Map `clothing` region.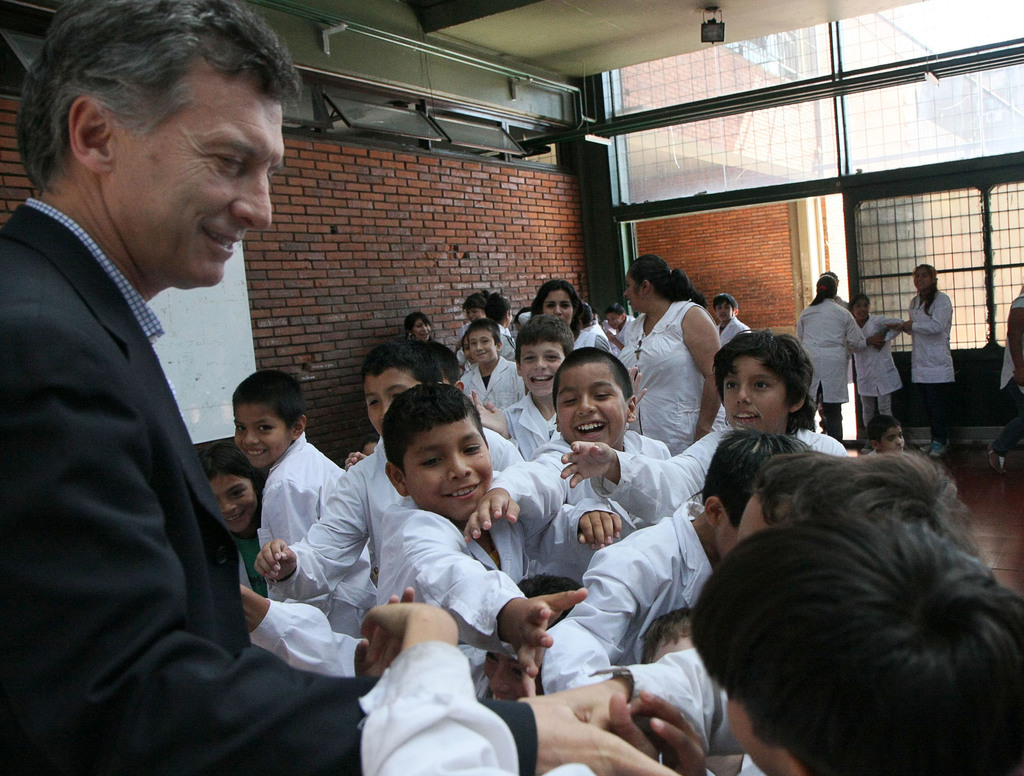
Mapped to x1=328, y1=592, x2=529, y2=766.
